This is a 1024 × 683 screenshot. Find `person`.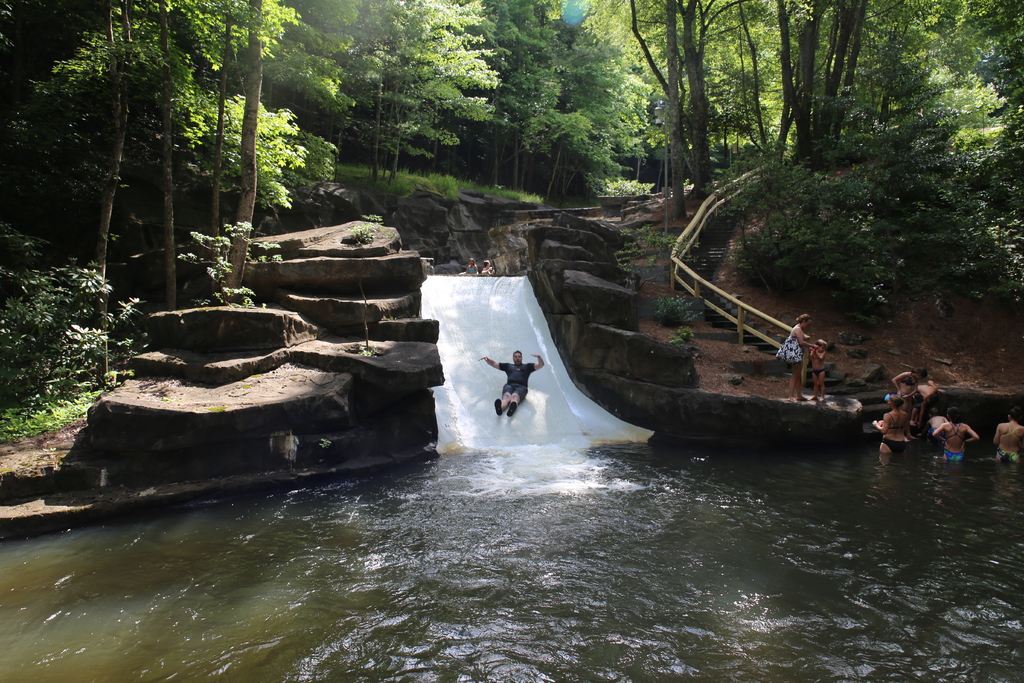
Bounding box: 484,341,542,438.
